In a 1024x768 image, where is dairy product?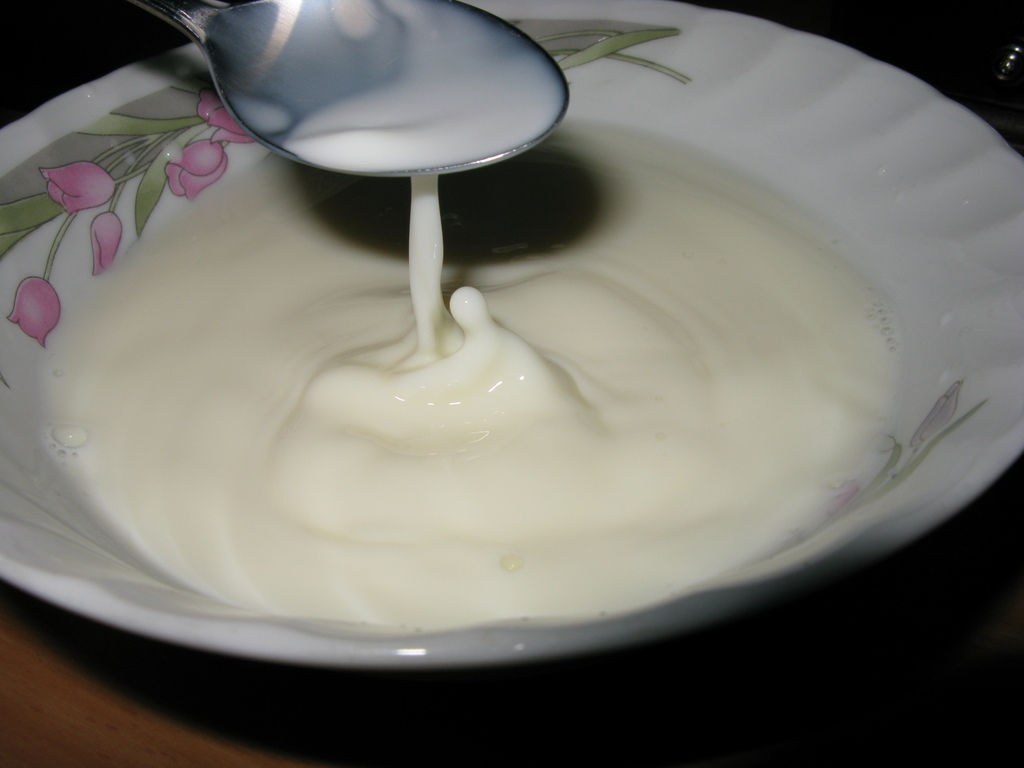
[x1=17, y1=20, x2=950, y2=630].
